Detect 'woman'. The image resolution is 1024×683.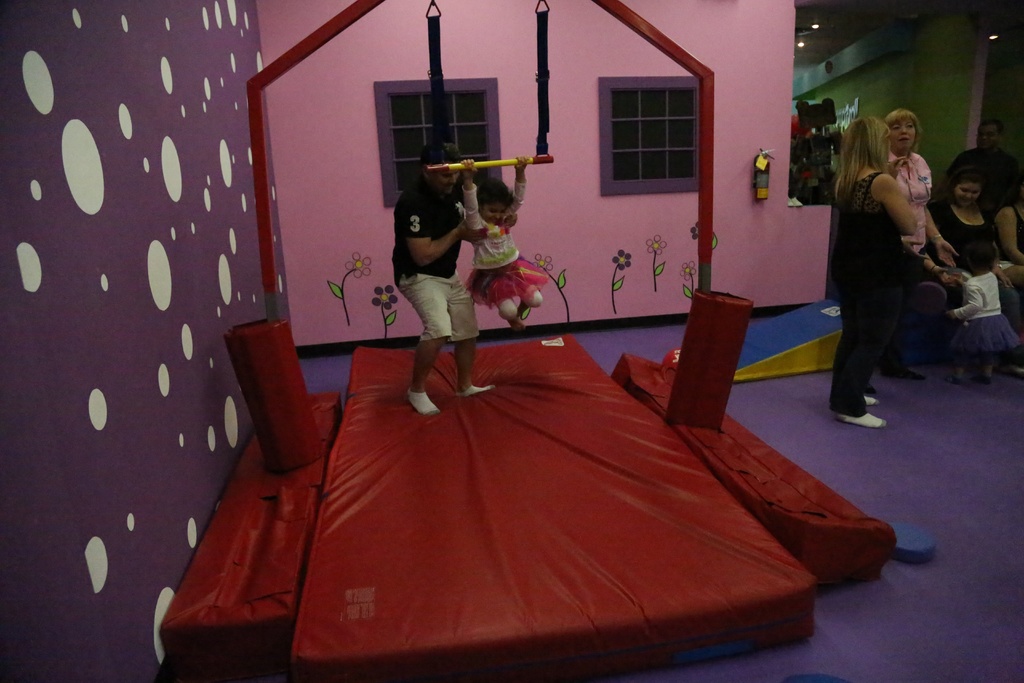
801, 92, 945, 464.
